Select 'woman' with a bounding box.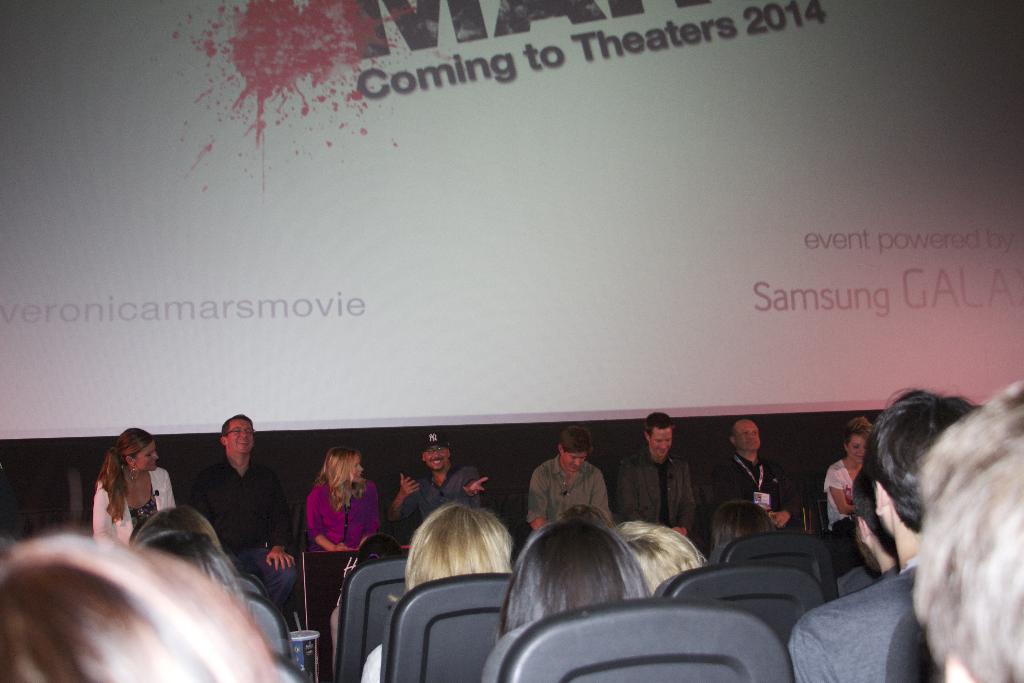
bbox=[556, 502, 615, 530].
